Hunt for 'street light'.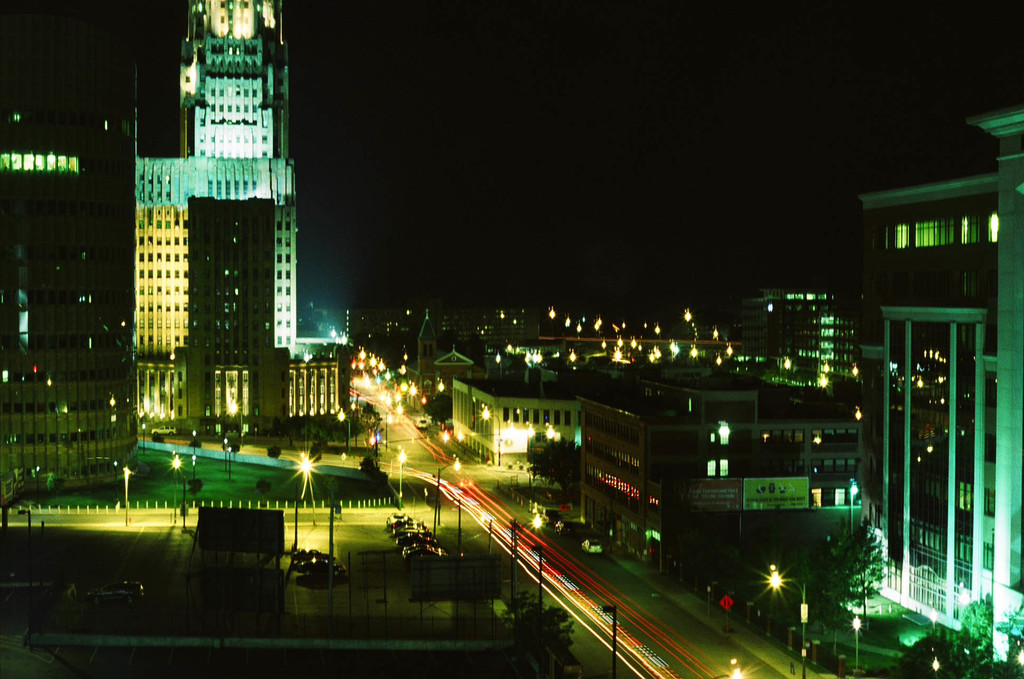
Hunted down at 326 494 344 628.
